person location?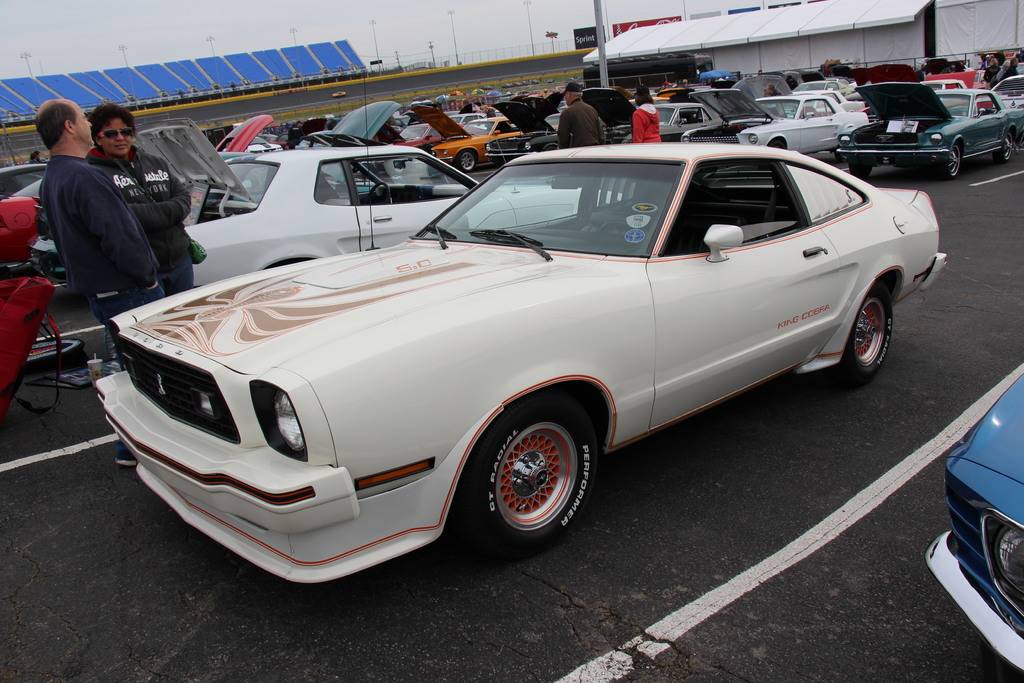
box=[459, 103, 480, 112]
